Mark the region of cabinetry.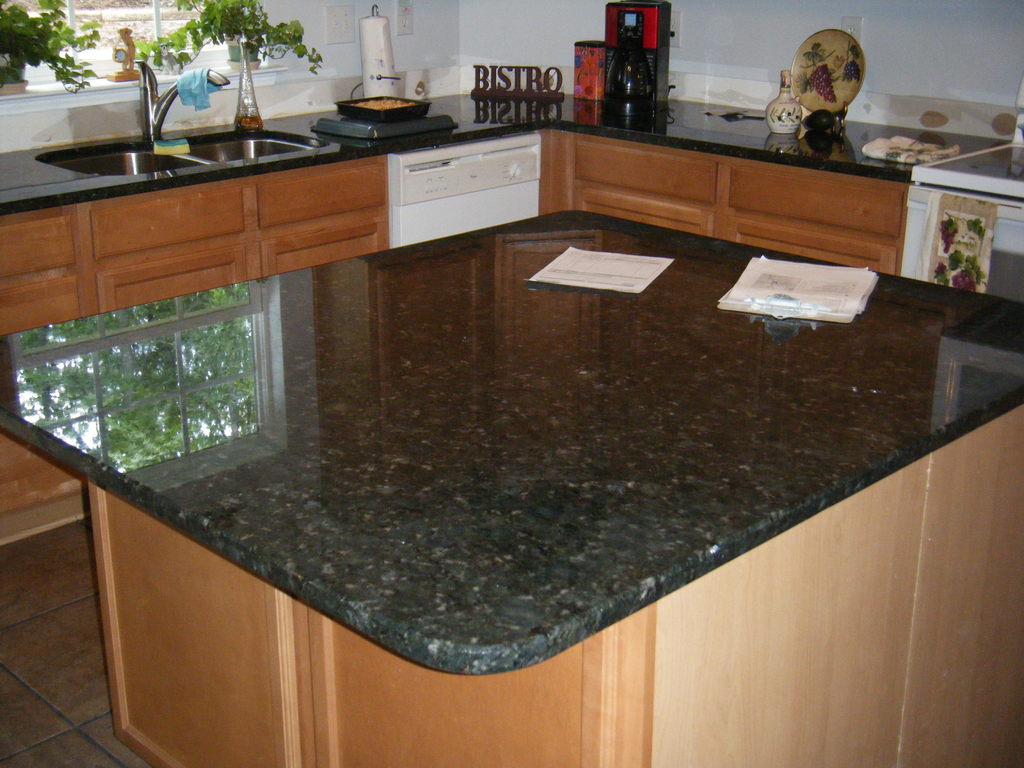
Region: bbox(0, 65, 610, 361).
